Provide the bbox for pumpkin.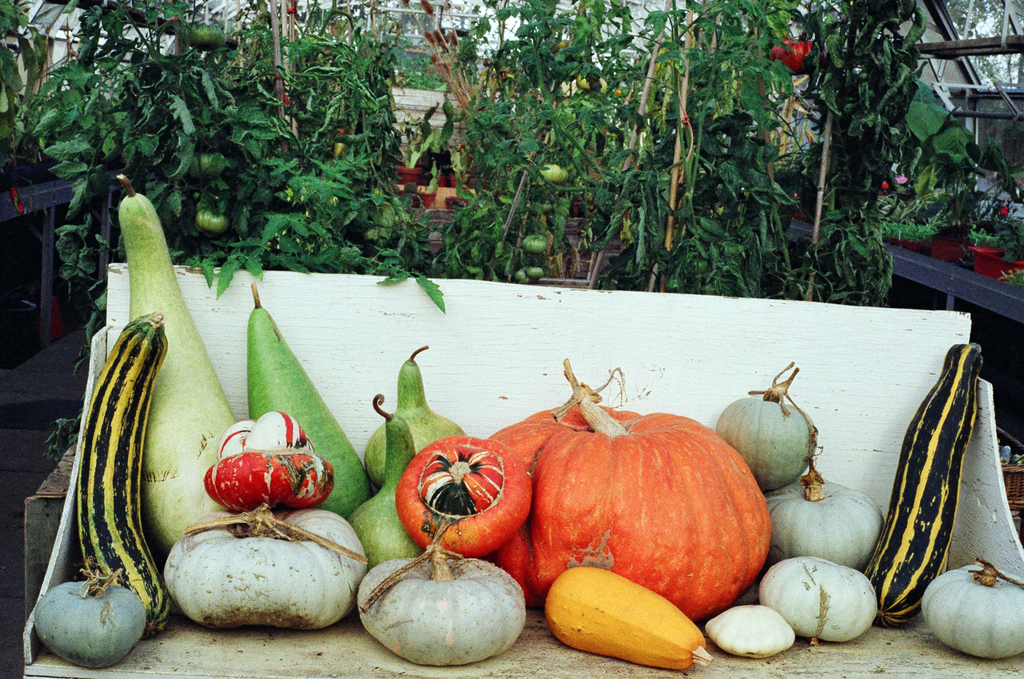
l=920, t=554, r=1023, b=664.
